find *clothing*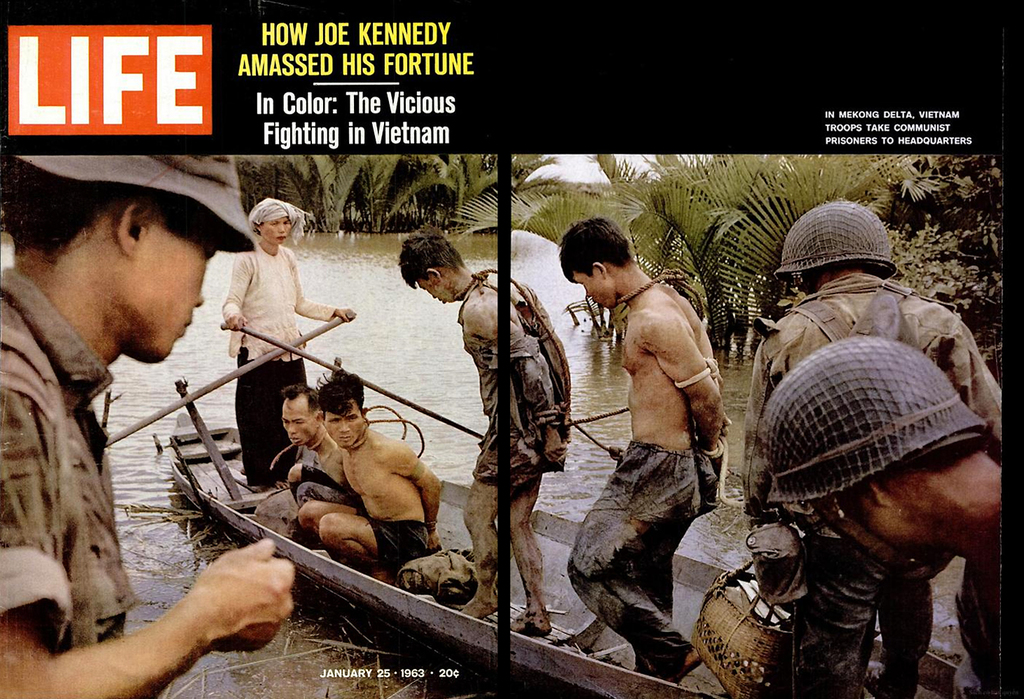
353:503:439:563
